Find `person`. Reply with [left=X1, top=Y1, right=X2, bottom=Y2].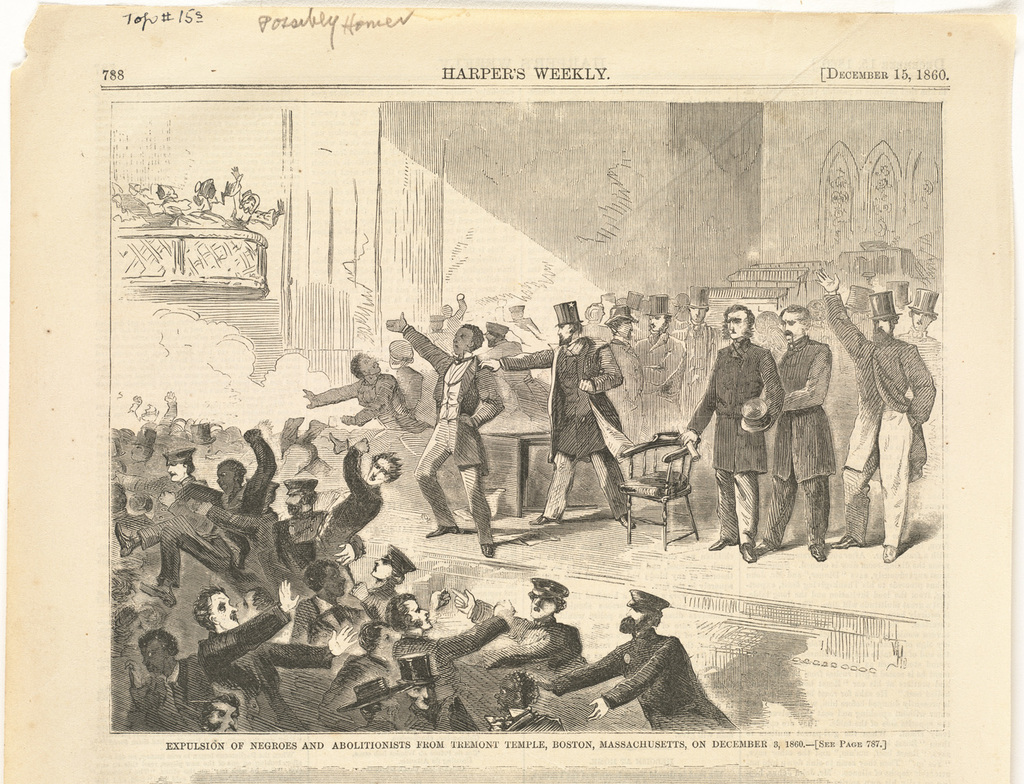
[left=709, top=296, right=802, bottom=583].
